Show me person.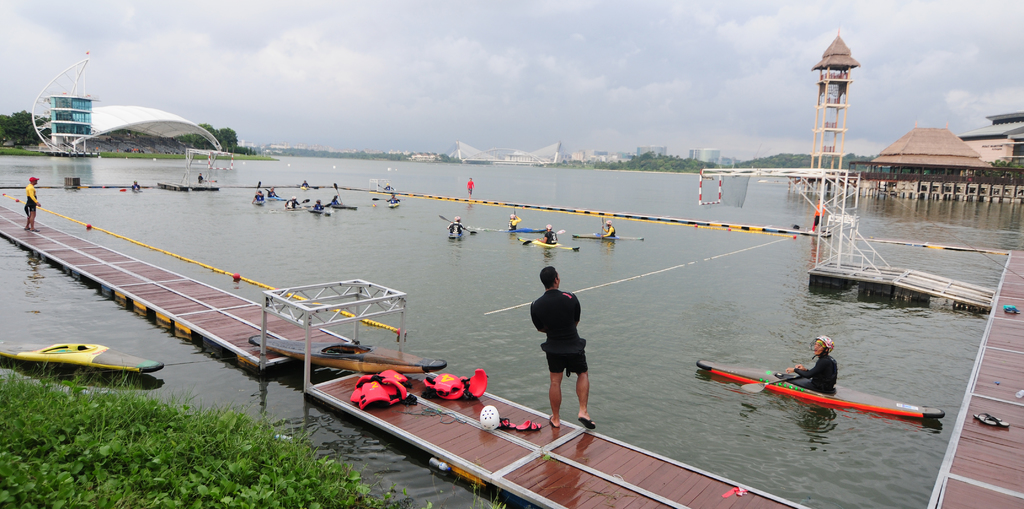
person is here: detection(24, 179, 42, 228).
